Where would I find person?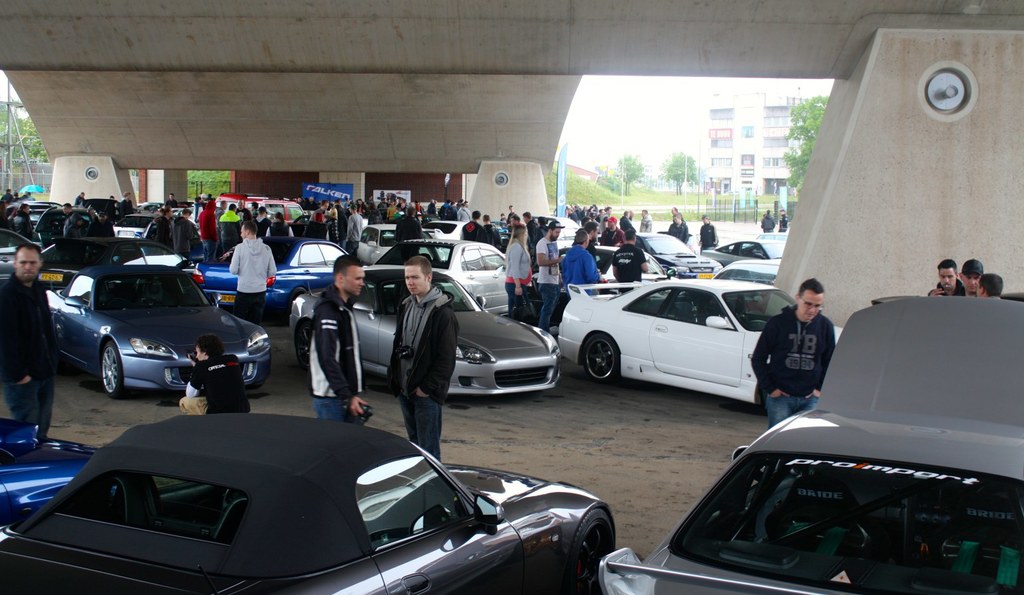
At {"x1": 980, "y1": 272, "x2": 1000, "y2": 297}.
